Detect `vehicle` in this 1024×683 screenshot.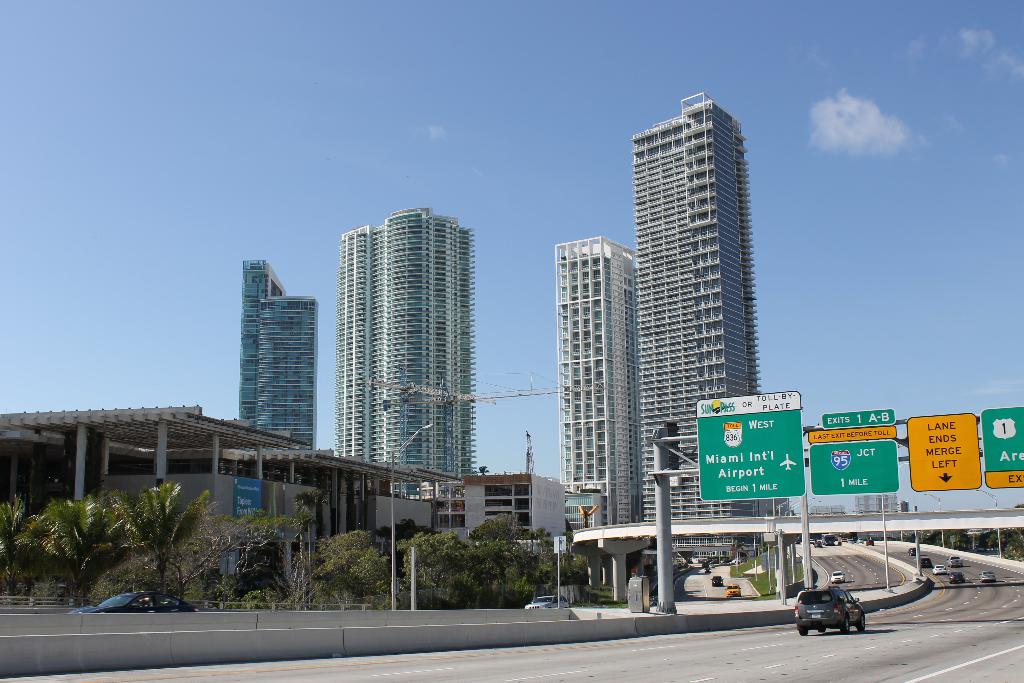
Detection: (left=943, top=552, right=966, bottom=568).
